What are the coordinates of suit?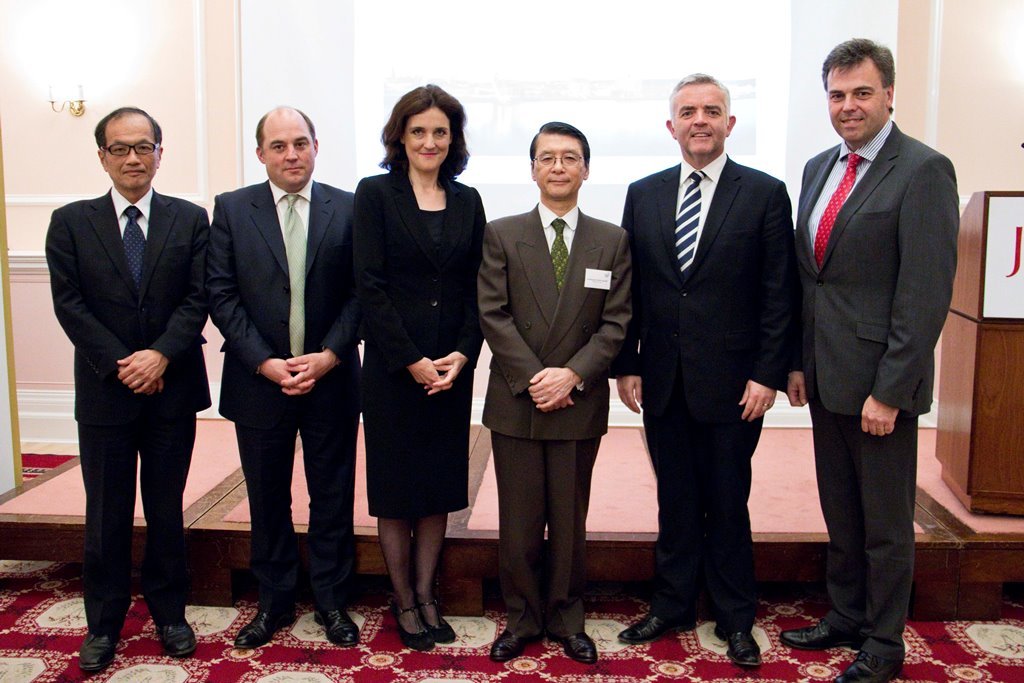
44,191,227,631.
